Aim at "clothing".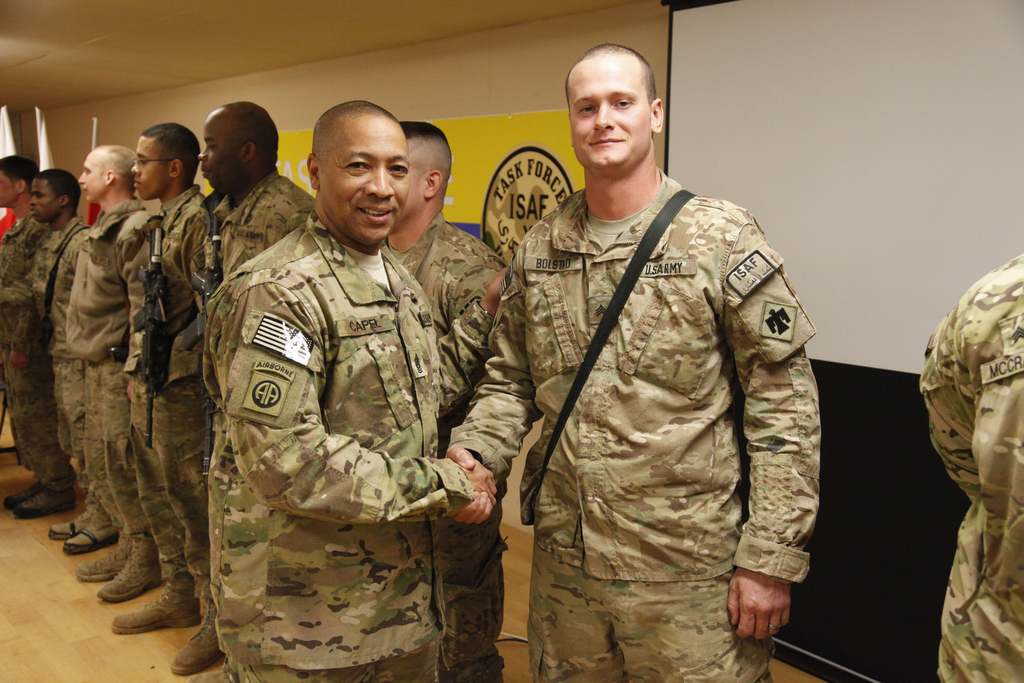
Aimed at [left=210, top=169, right=314, bottom=283].
